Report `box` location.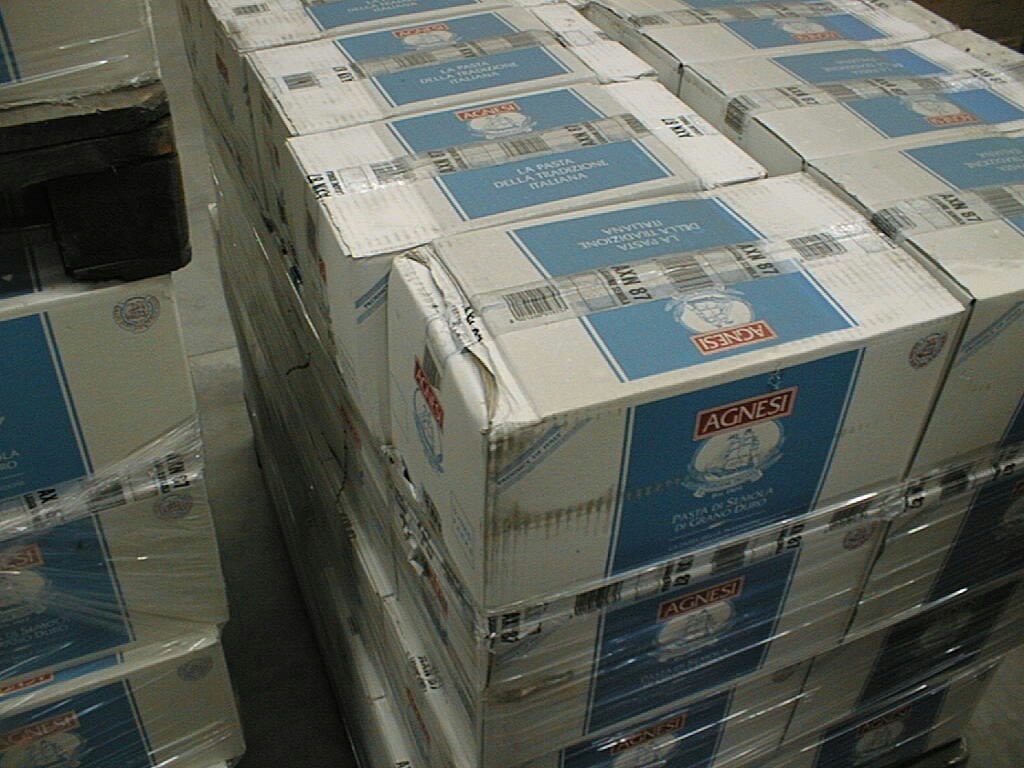
Report: 169/758/240/767.
